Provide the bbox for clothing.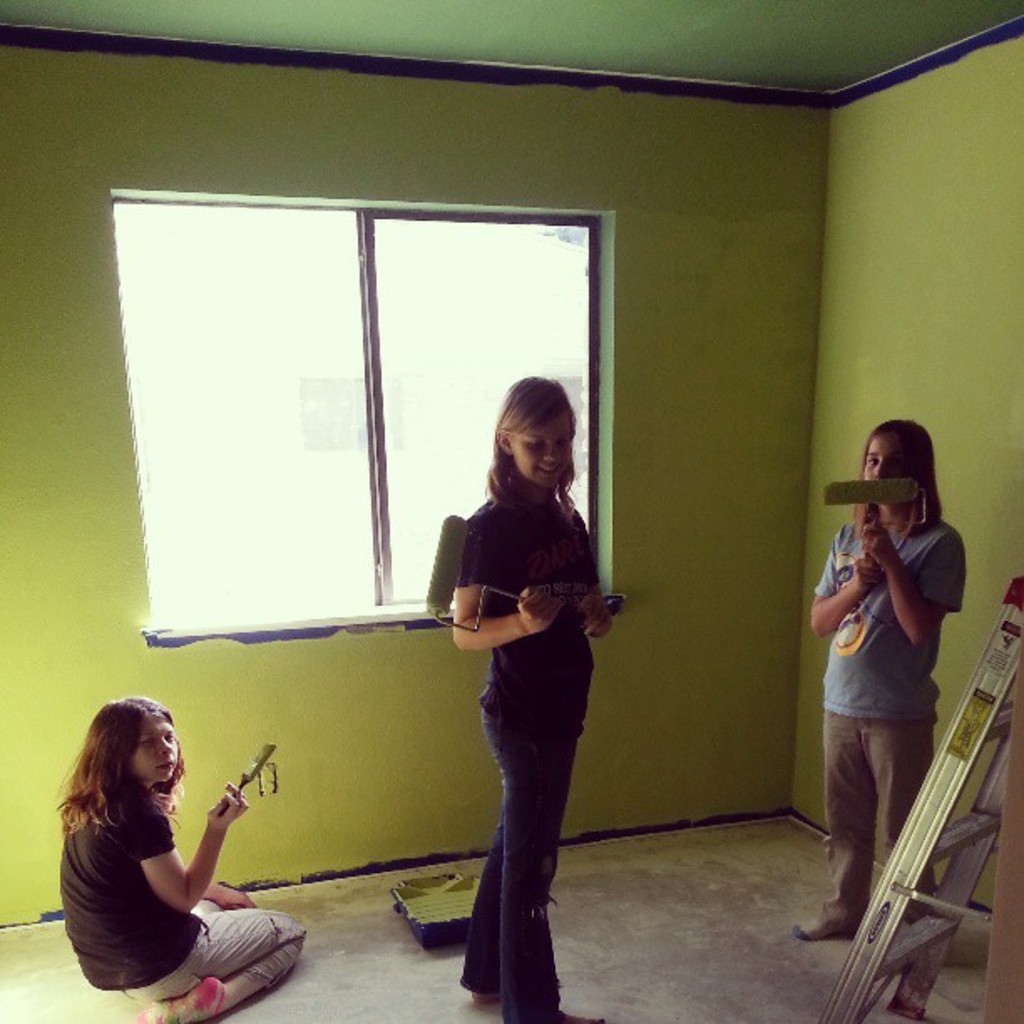
(left=55, top=781, right=311, bottom=1006).
